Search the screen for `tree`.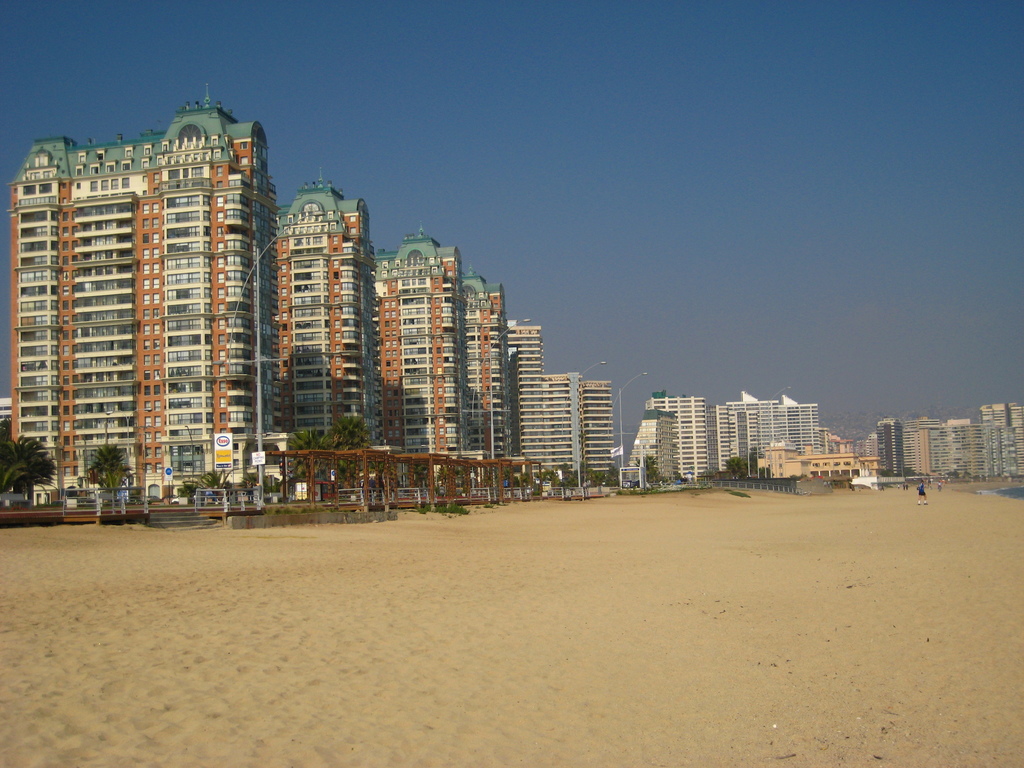
Found at <box>723,454,748,478</box>.
